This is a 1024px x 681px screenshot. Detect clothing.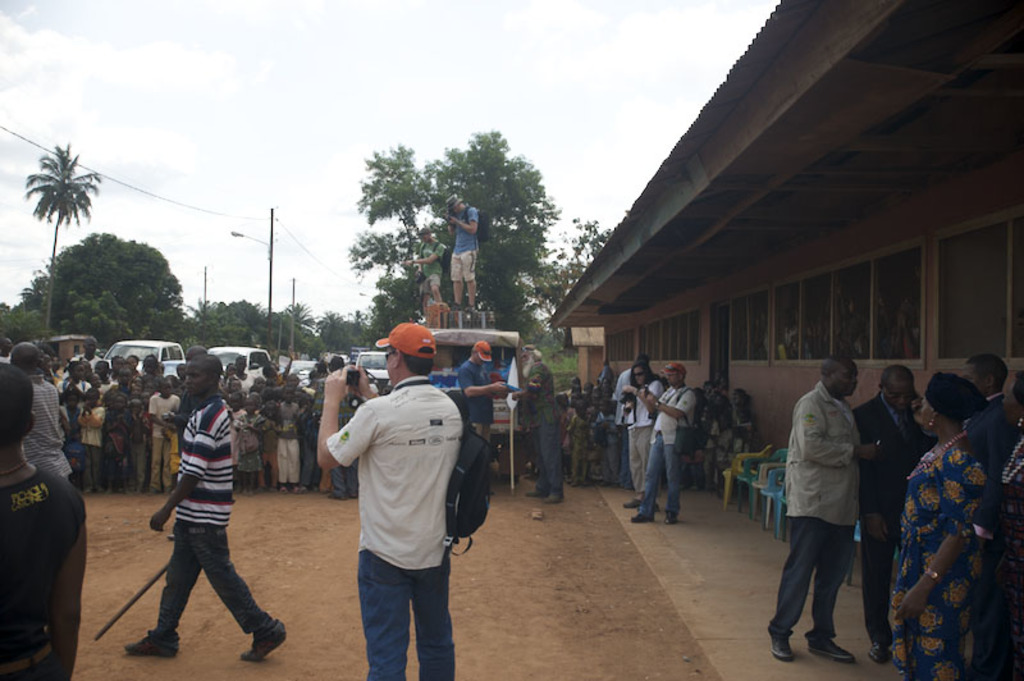
[96,369,125,474].
